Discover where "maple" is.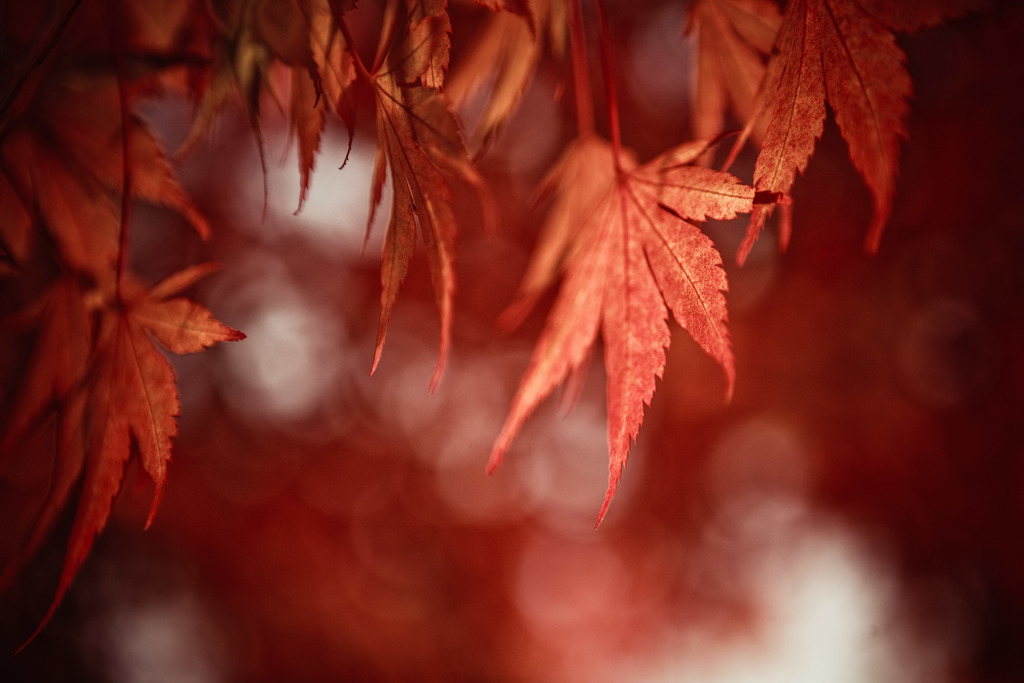
Discovered at region(83, 17, 1023, 682).
